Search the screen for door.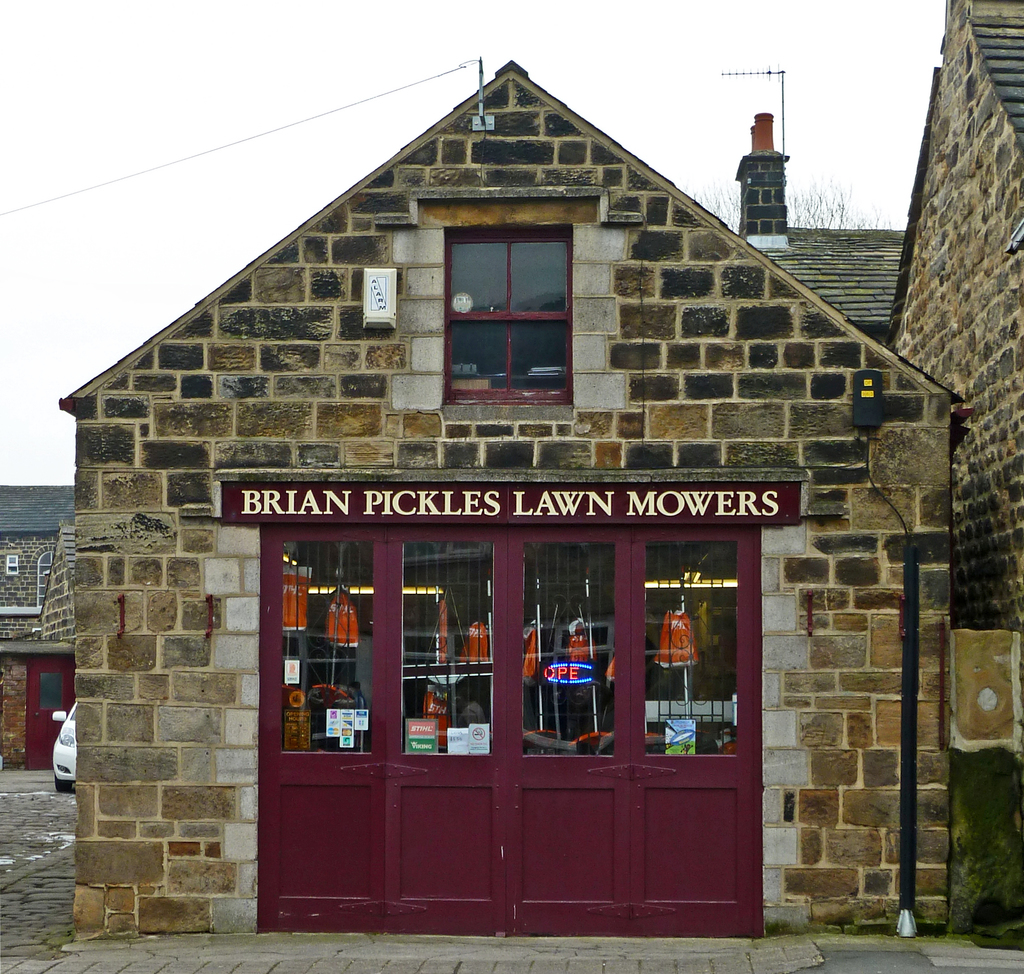
Found at {"x1": 26, "y1": 653, "x2": 75, "y2": 774}.
